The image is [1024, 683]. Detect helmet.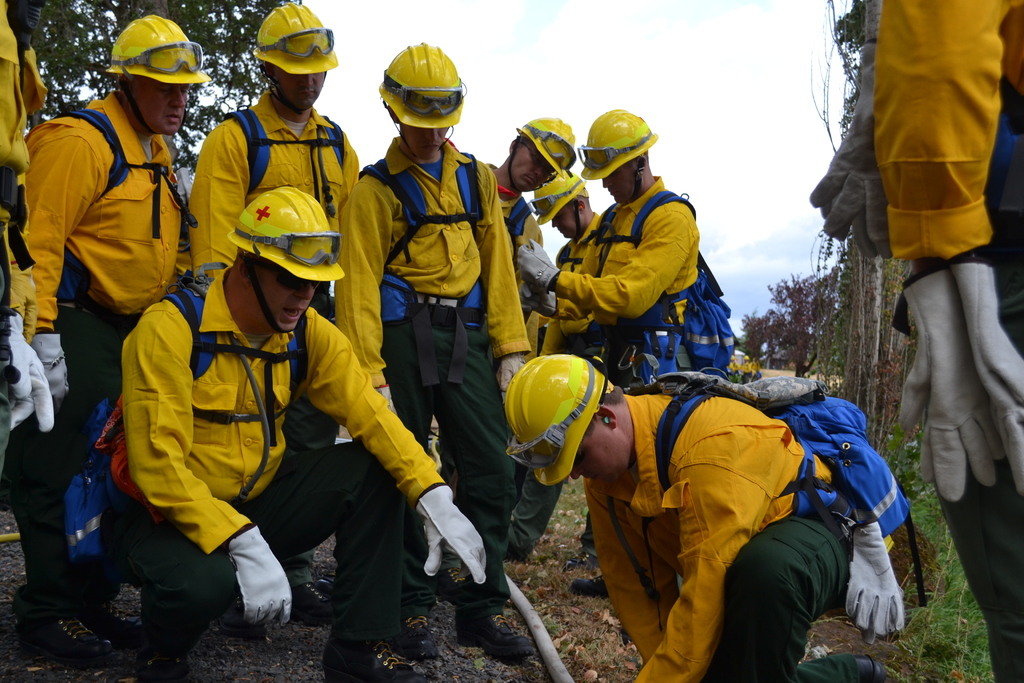
Detection: <box>226,184,347,336</box>.
